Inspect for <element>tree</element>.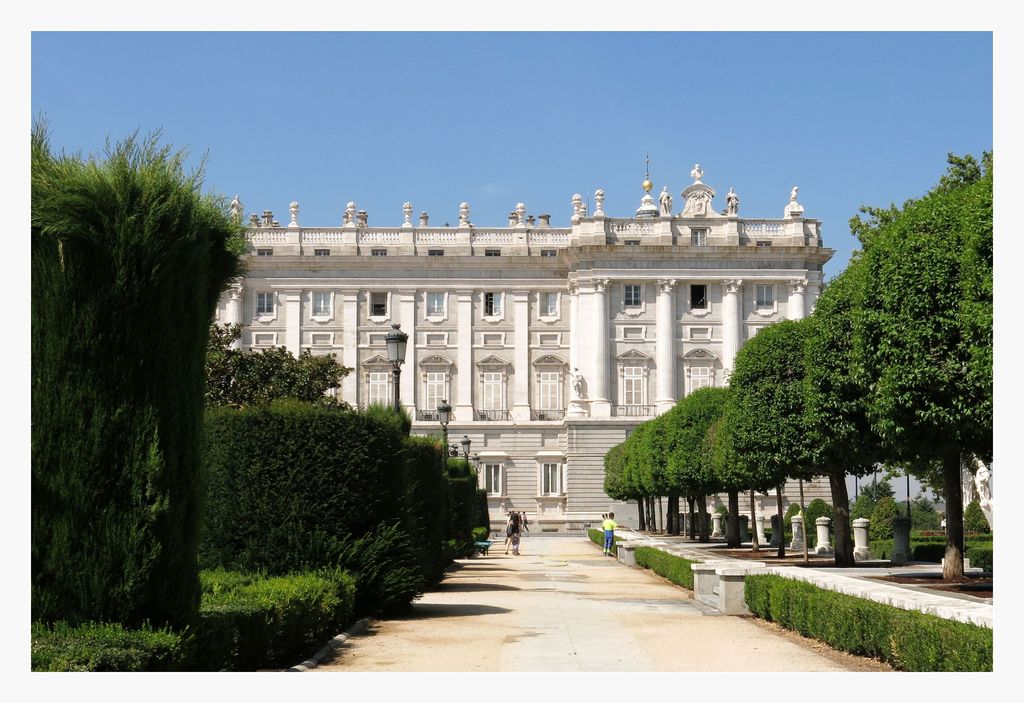
Inspection: bbox(720, 317, 804, 563).
